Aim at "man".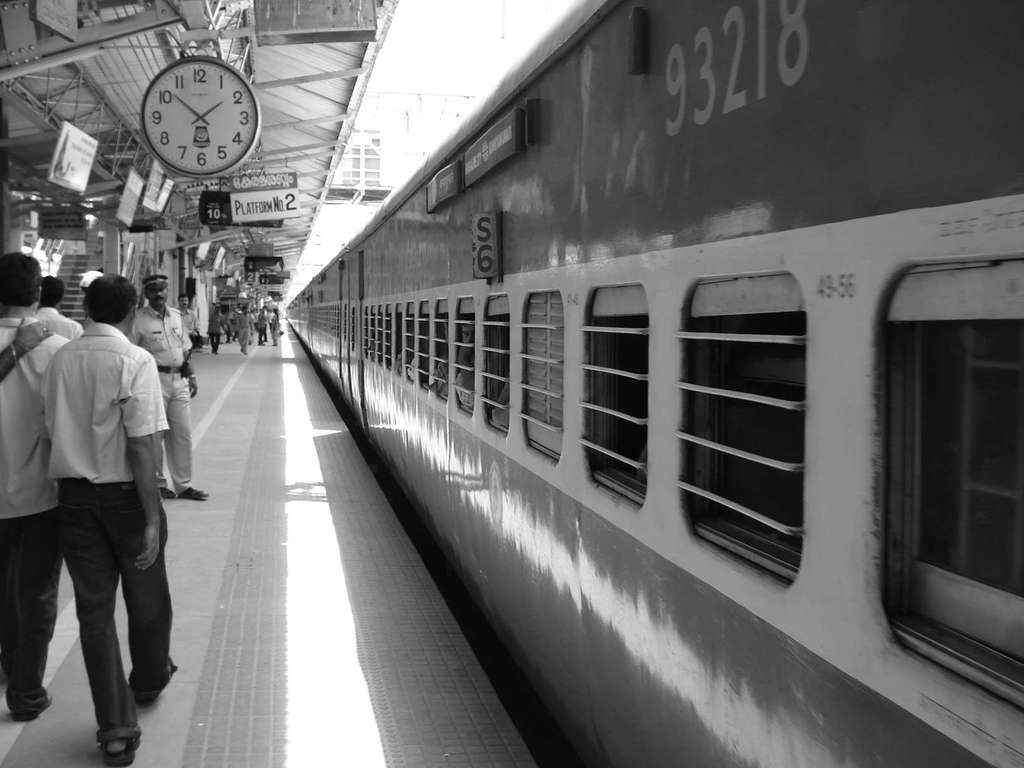
Aimed at x1=127, y1=259, x2=212, y2=509.
